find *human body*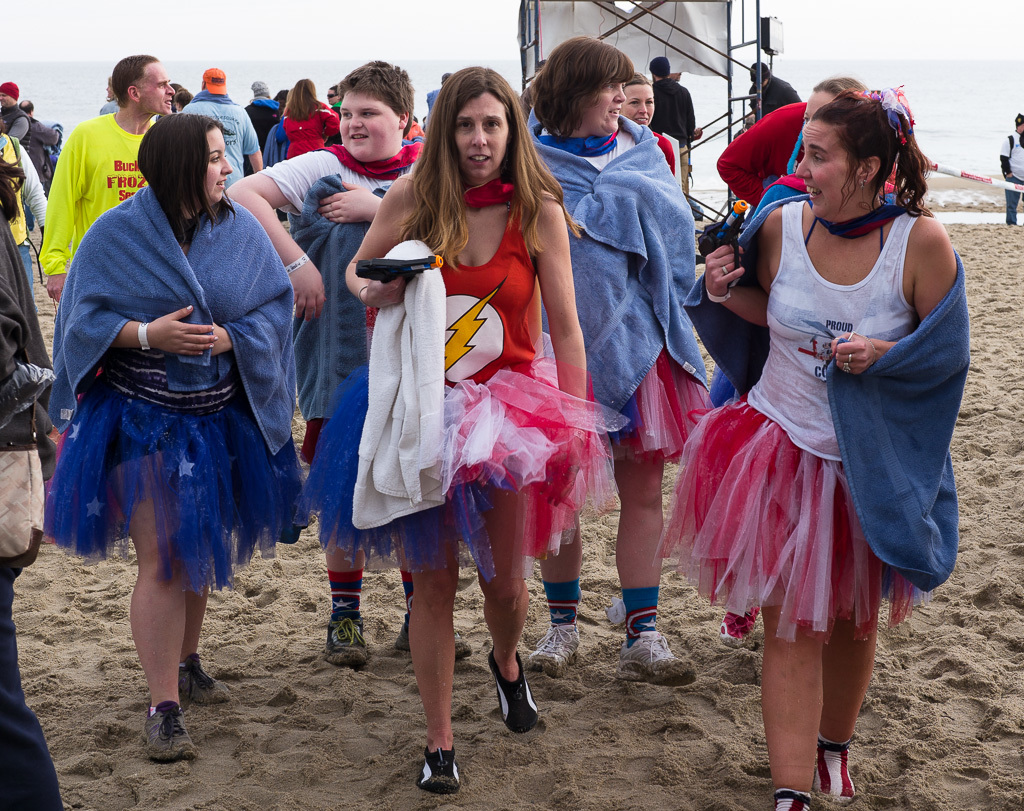
(652,76,695,194)
